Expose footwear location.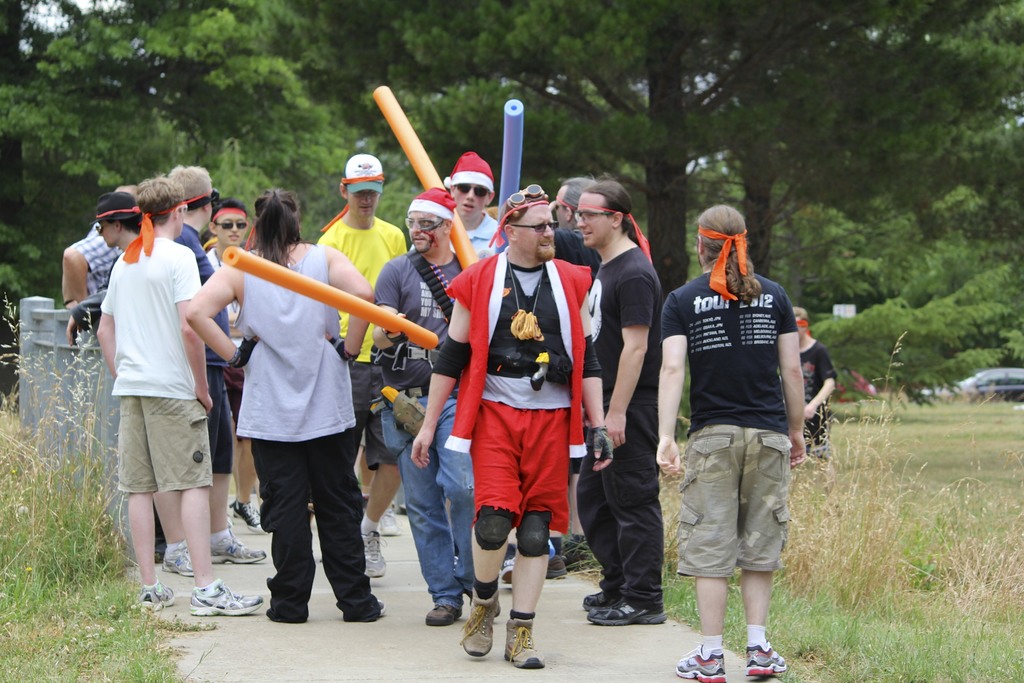
Exposed at BBox(360, 593, 388, 620).
